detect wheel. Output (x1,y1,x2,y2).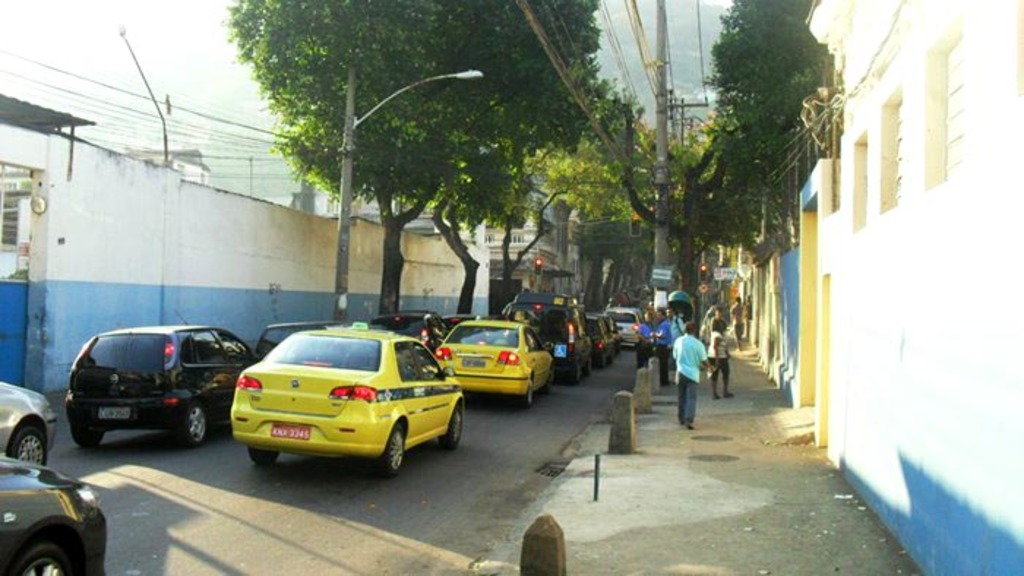
(518,379,531,408).
